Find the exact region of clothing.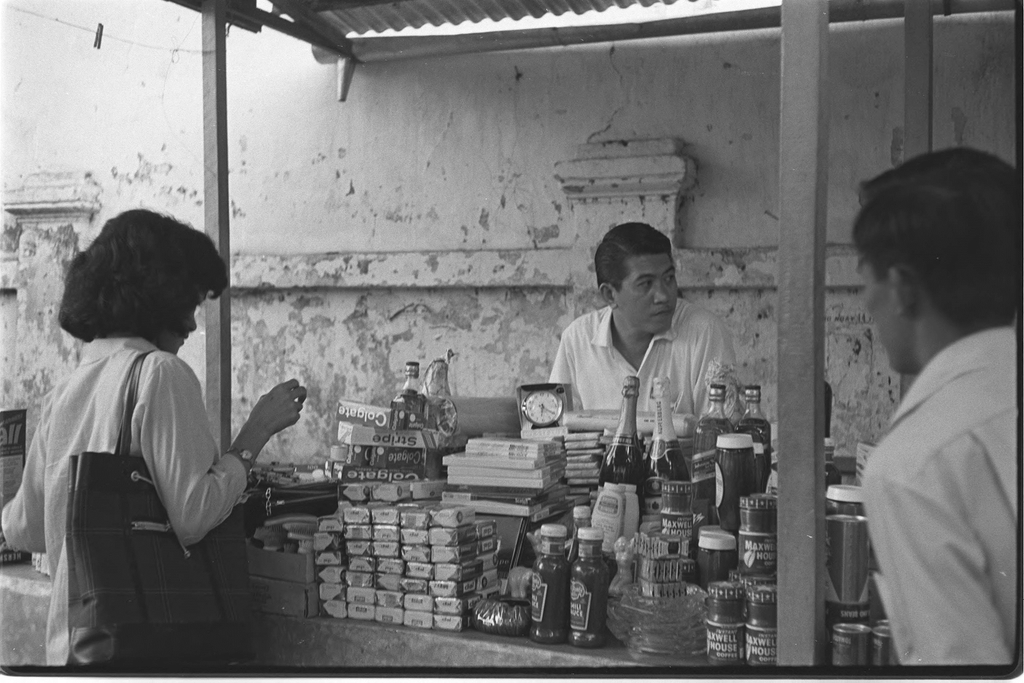
Exact region: 829 222 1011 682.
